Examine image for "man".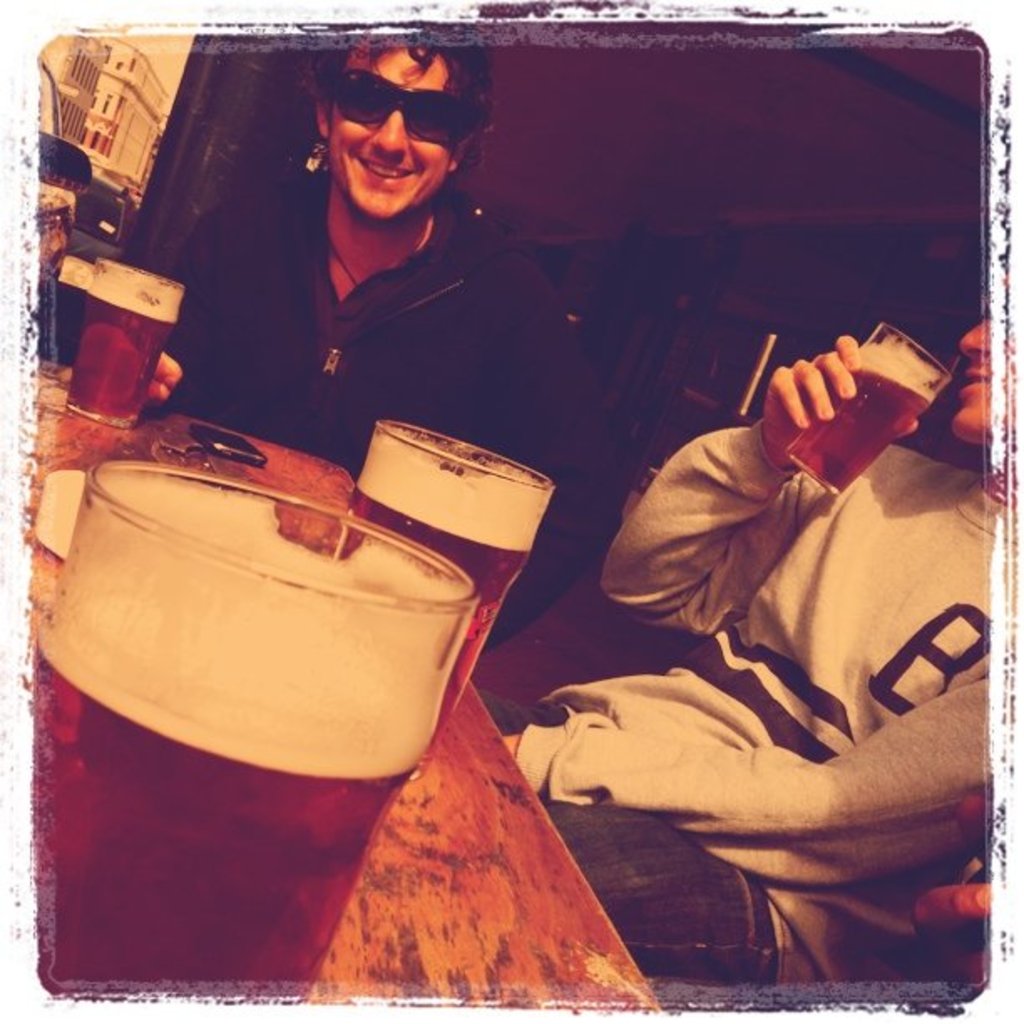
Examination result: box(472, 315, 989, 991).
